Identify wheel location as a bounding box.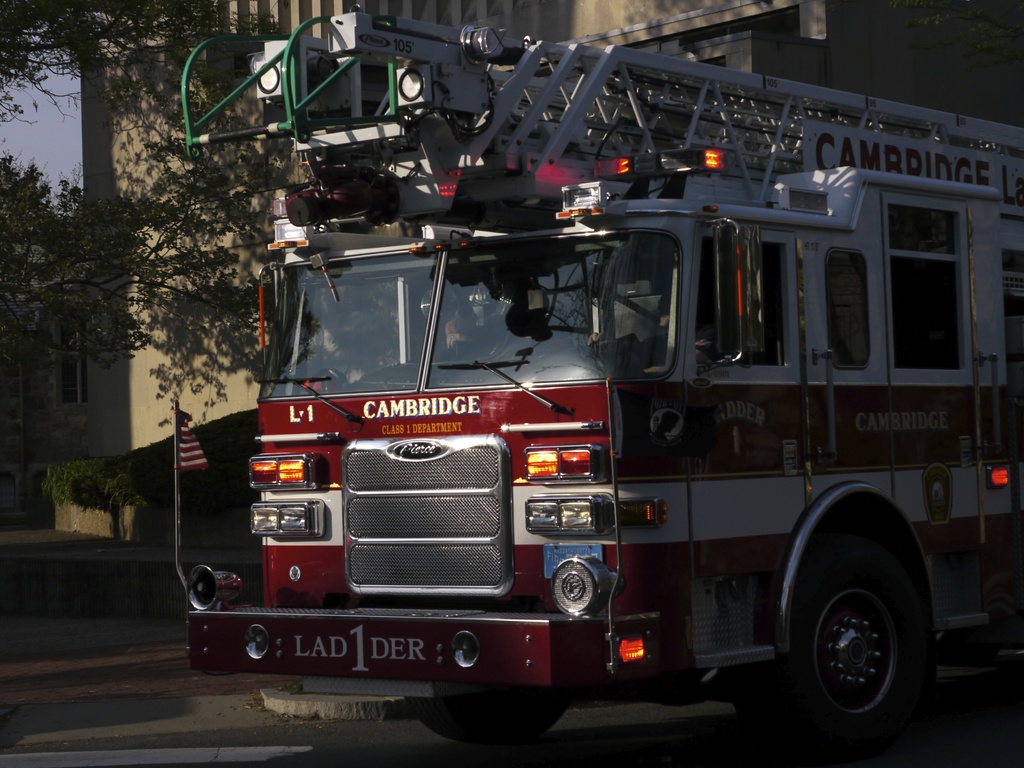
776 510 947 753.
